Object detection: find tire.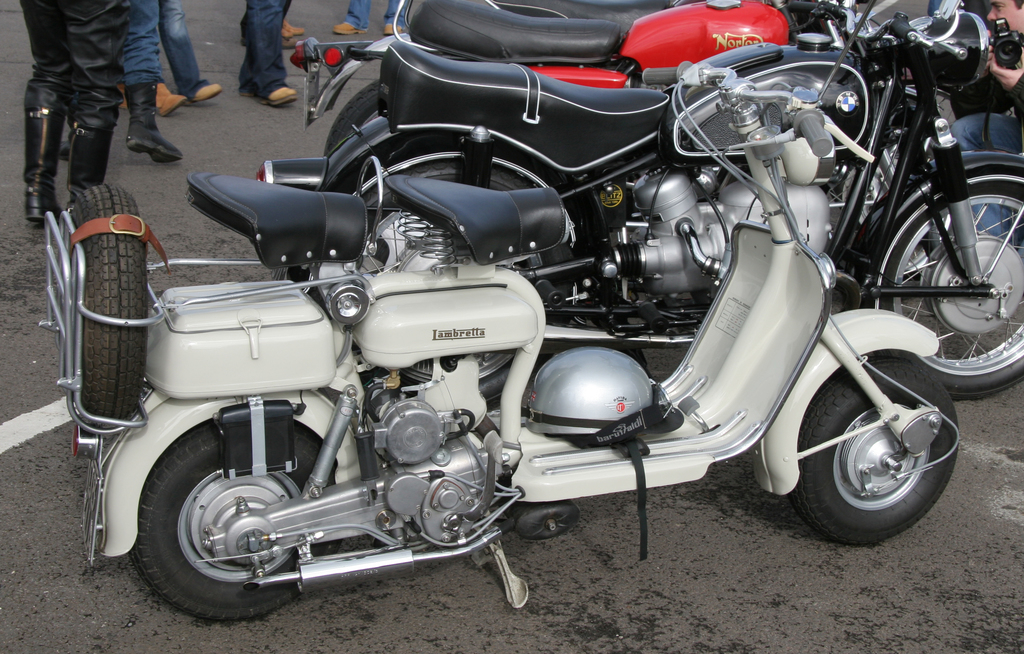
left=319, top=81, right=386, bottom=158.
